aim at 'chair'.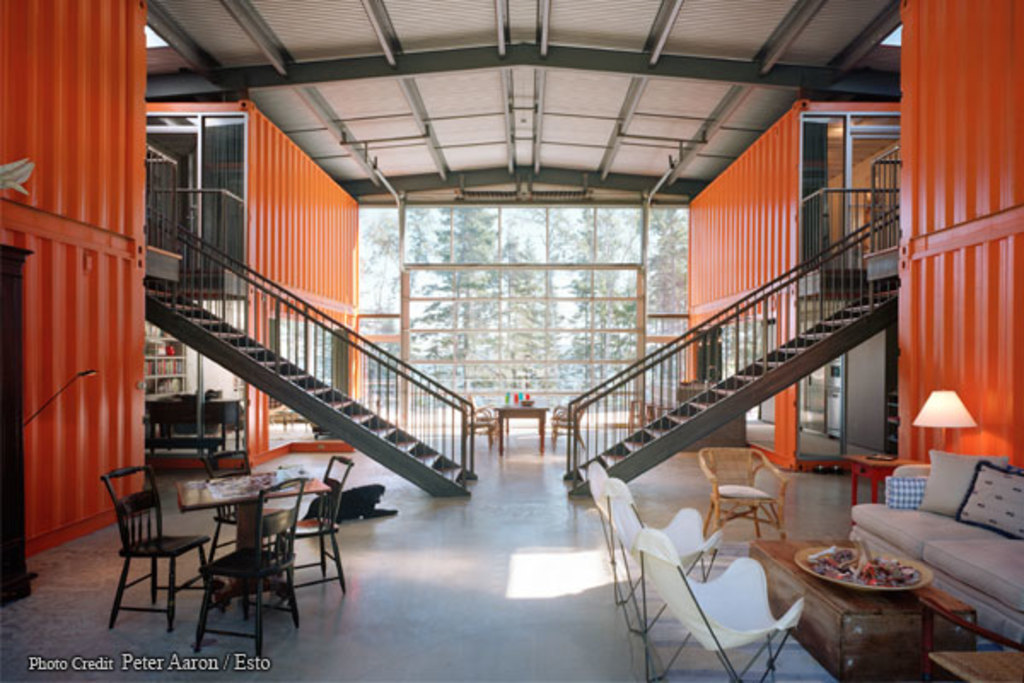
Aimed at 275 454 357 596.
